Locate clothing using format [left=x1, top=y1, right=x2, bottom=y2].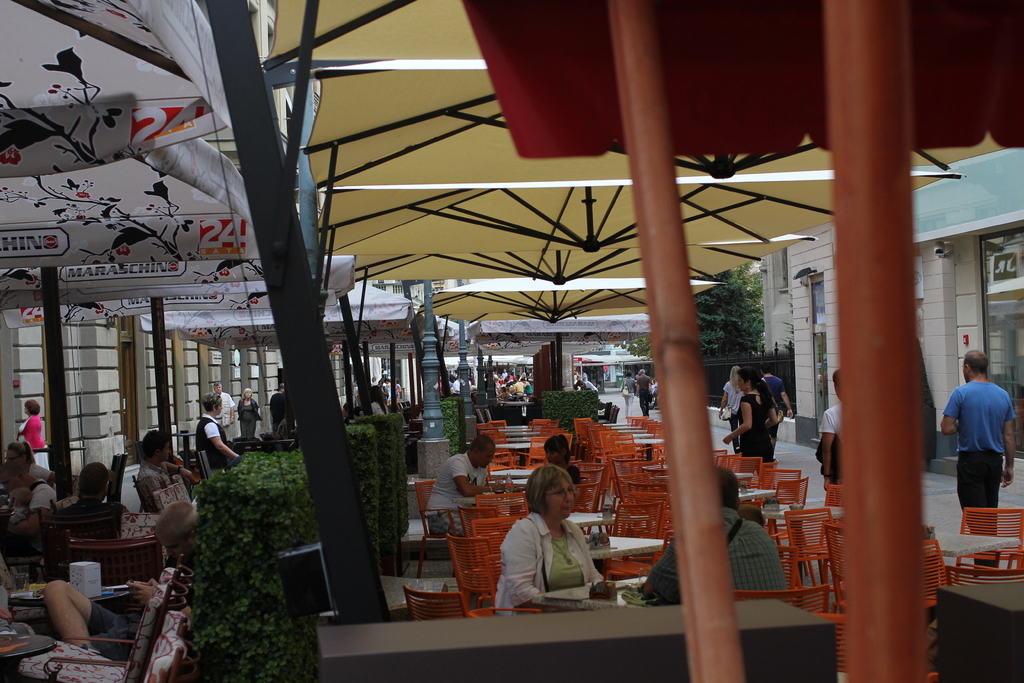
[left=945, top=377, right=1012, bottom=571].
